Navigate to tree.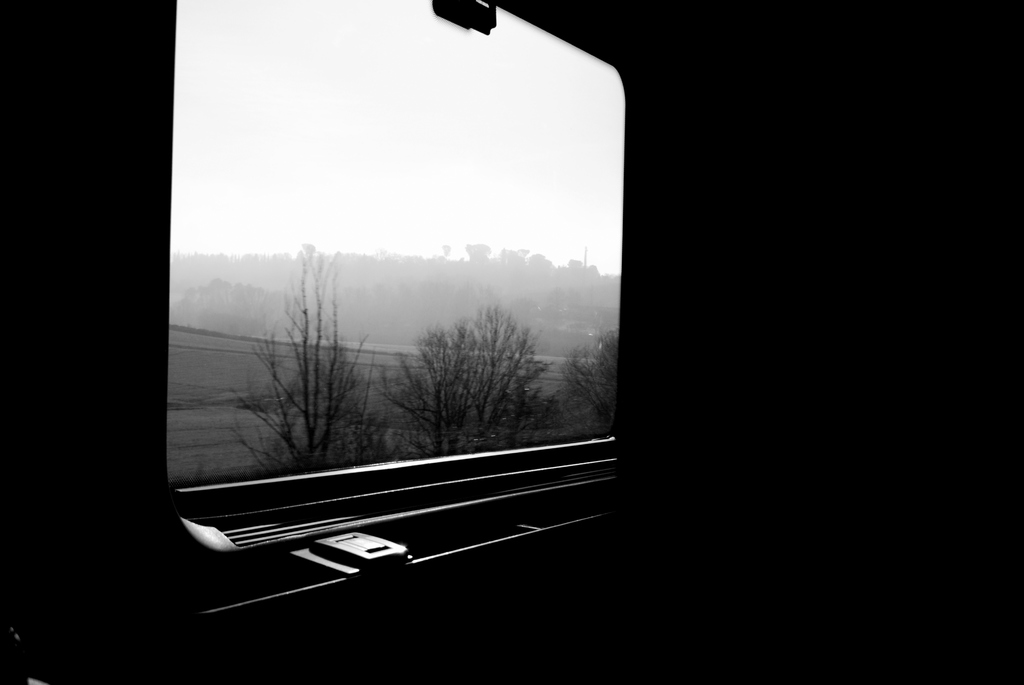
Navigation target: x1=556 y1=331 x2=627 y2=436.
